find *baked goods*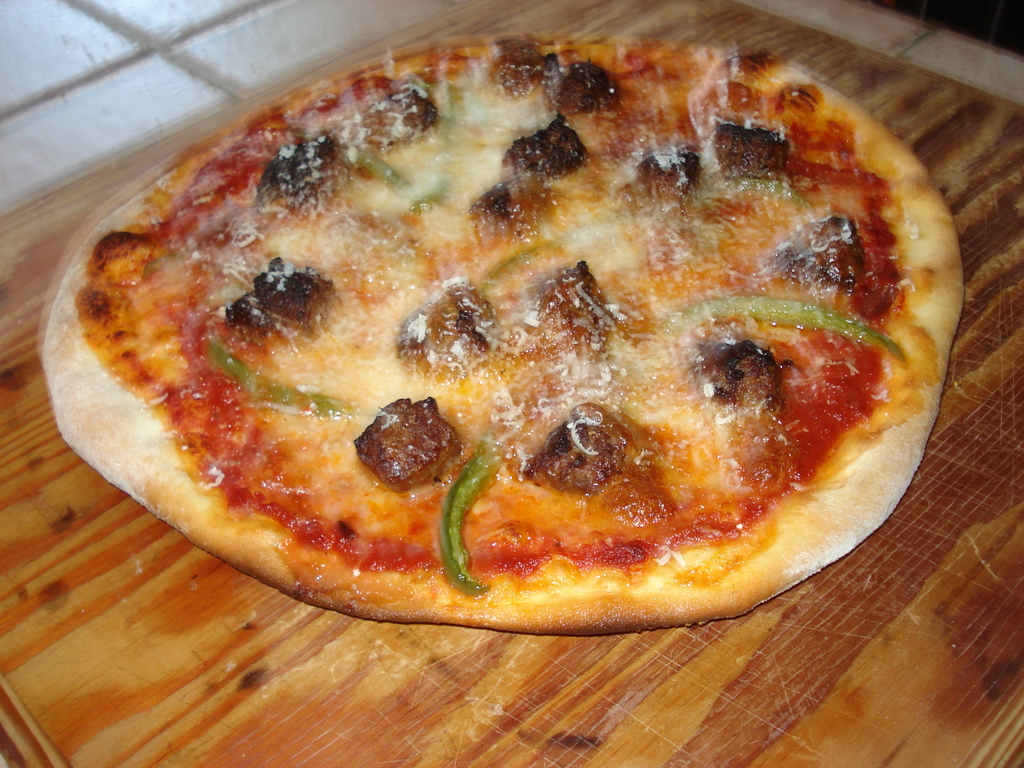
[40,36,962,636]
